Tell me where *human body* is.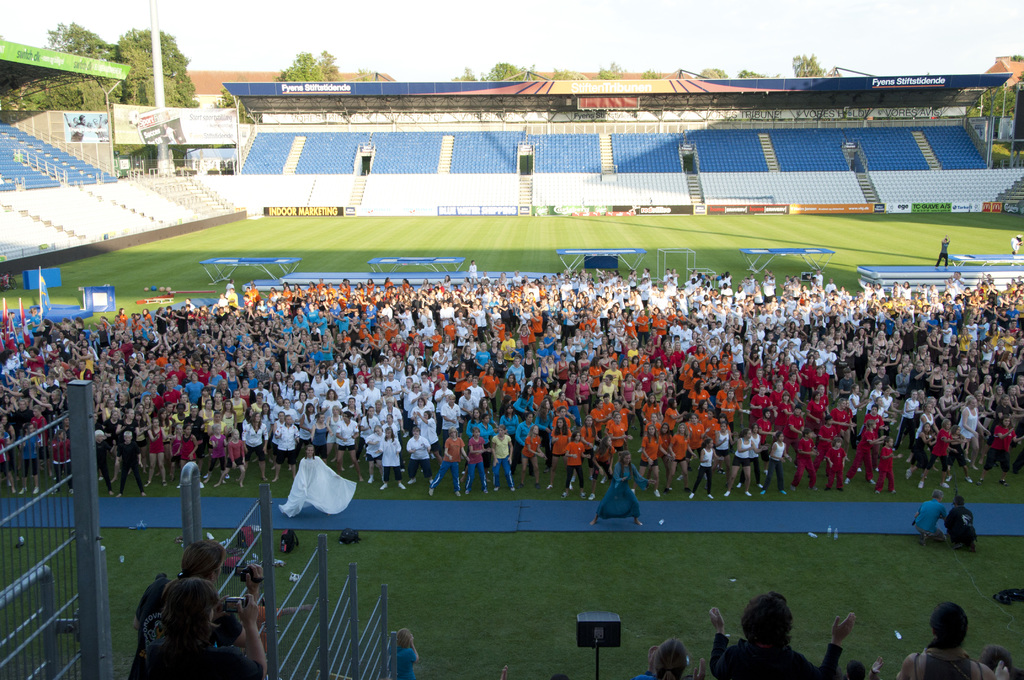
*human body* is at box=[164, 337, 179, 359].
